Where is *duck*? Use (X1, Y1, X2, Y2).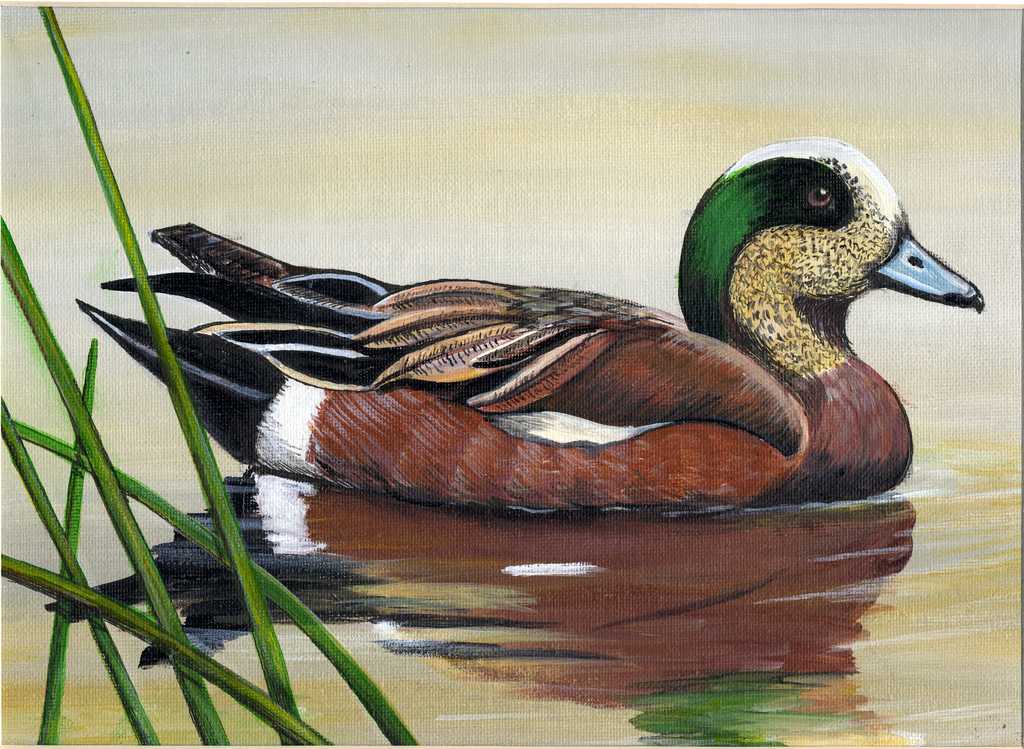
(47, 136, 989, 532).
